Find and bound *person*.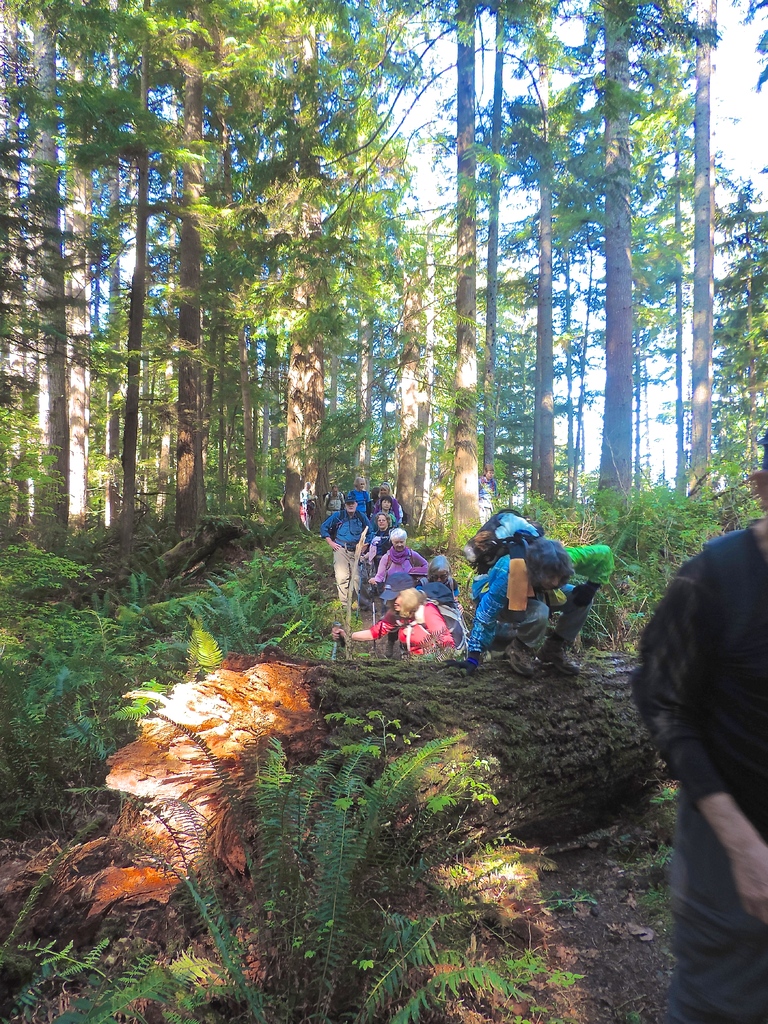
Bound: Rect(372, 482, 398, 524).
